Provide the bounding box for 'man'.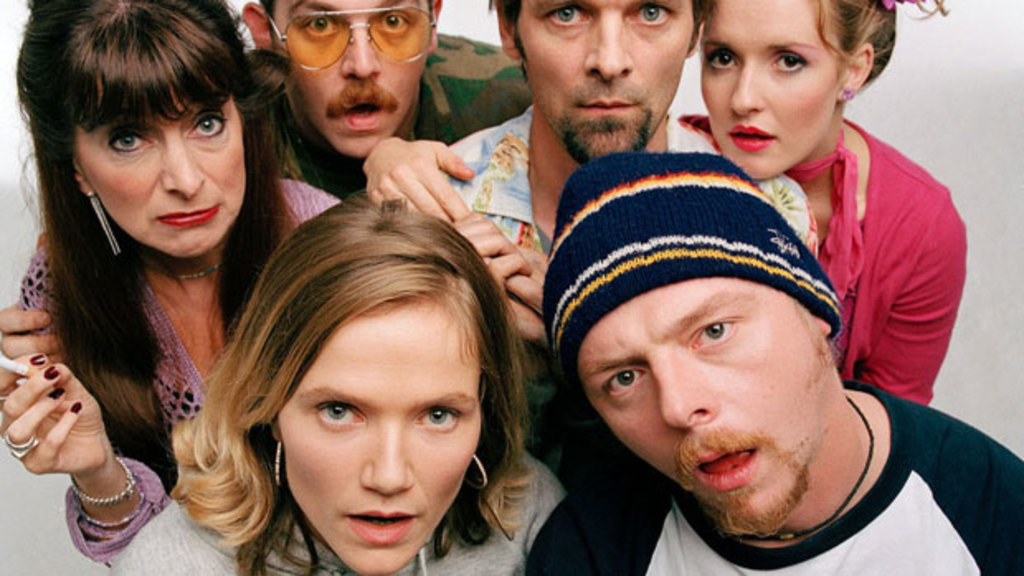
bbox=[0, 0, 535, 383].
